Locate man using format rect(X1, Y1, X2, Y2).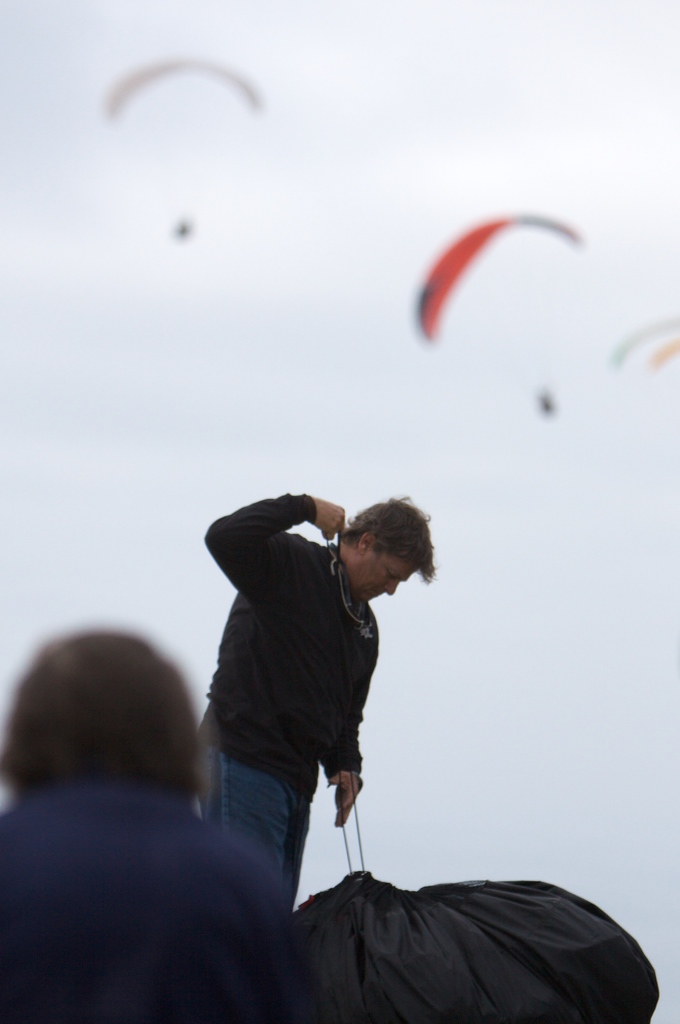
rect(197, 483, 439, 904).
